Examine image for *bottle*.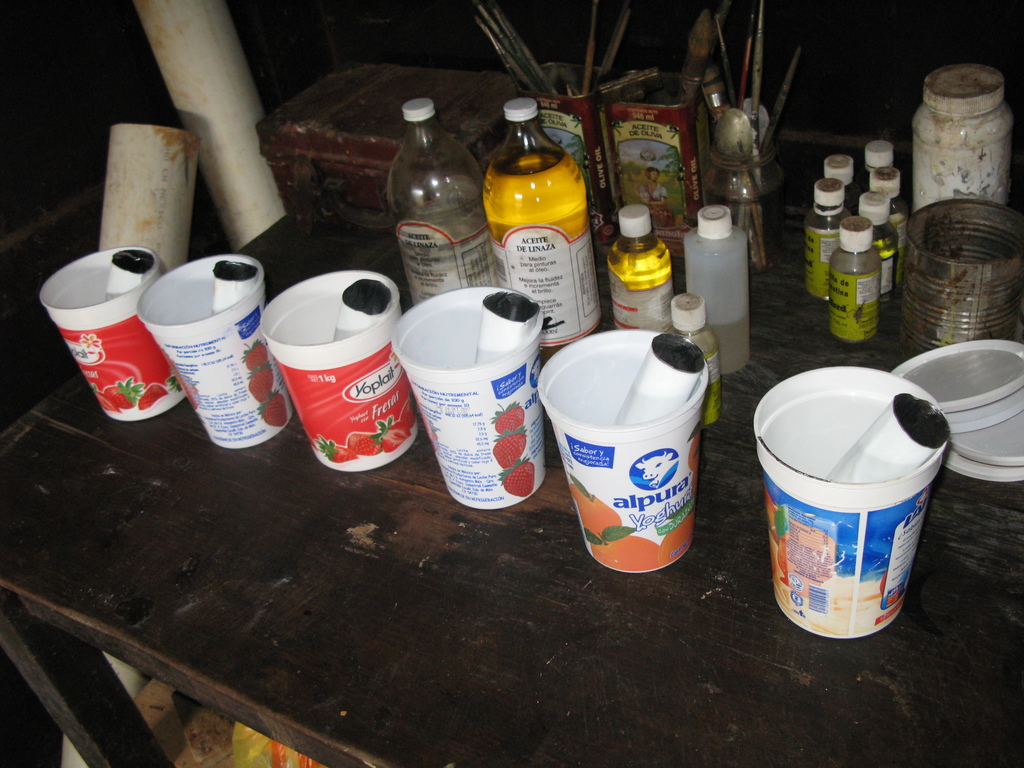
Examination result: detection(479, 95, 605, 350).
